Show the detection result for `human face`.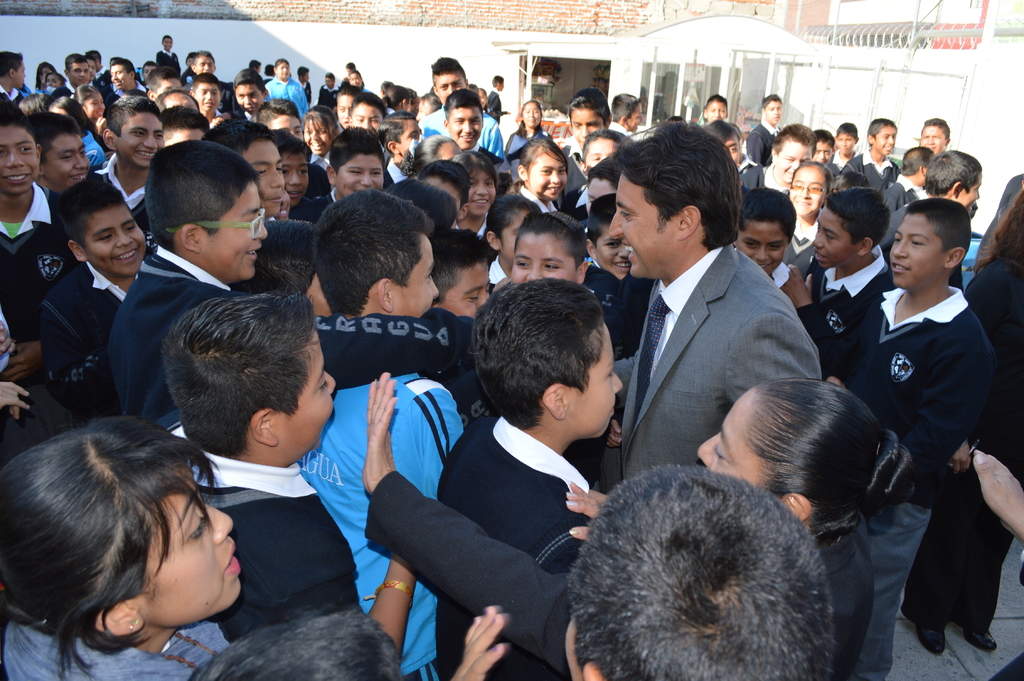
(957,177,982,209).
